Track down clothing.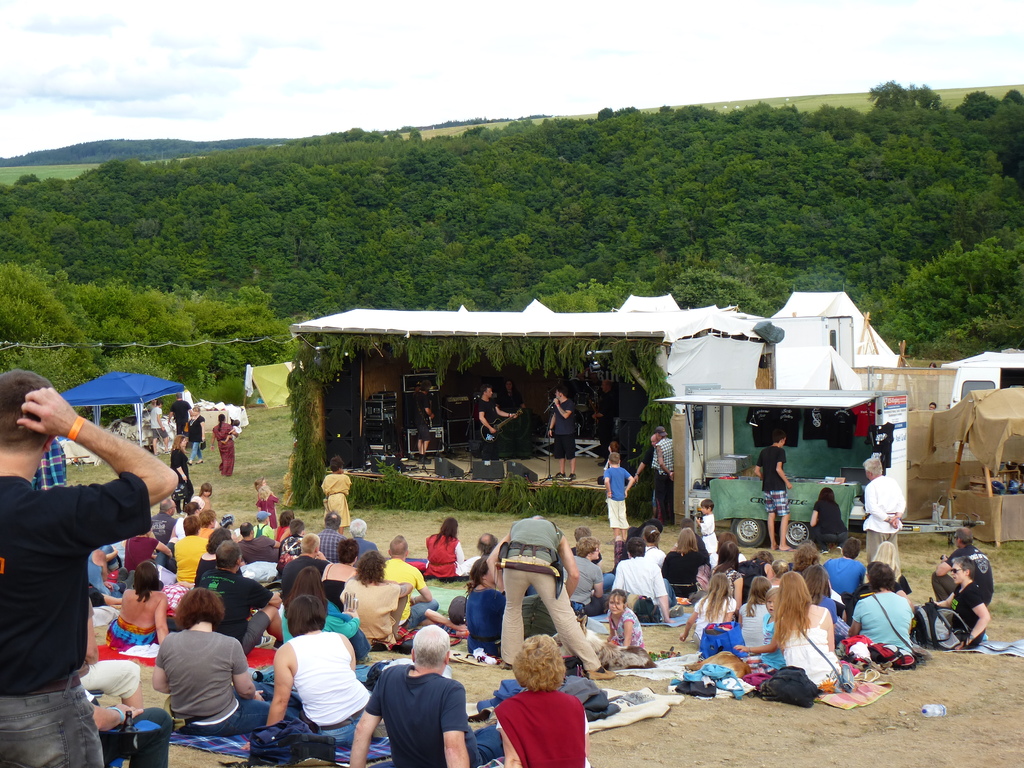
Tracked to [255,521,272,541].
